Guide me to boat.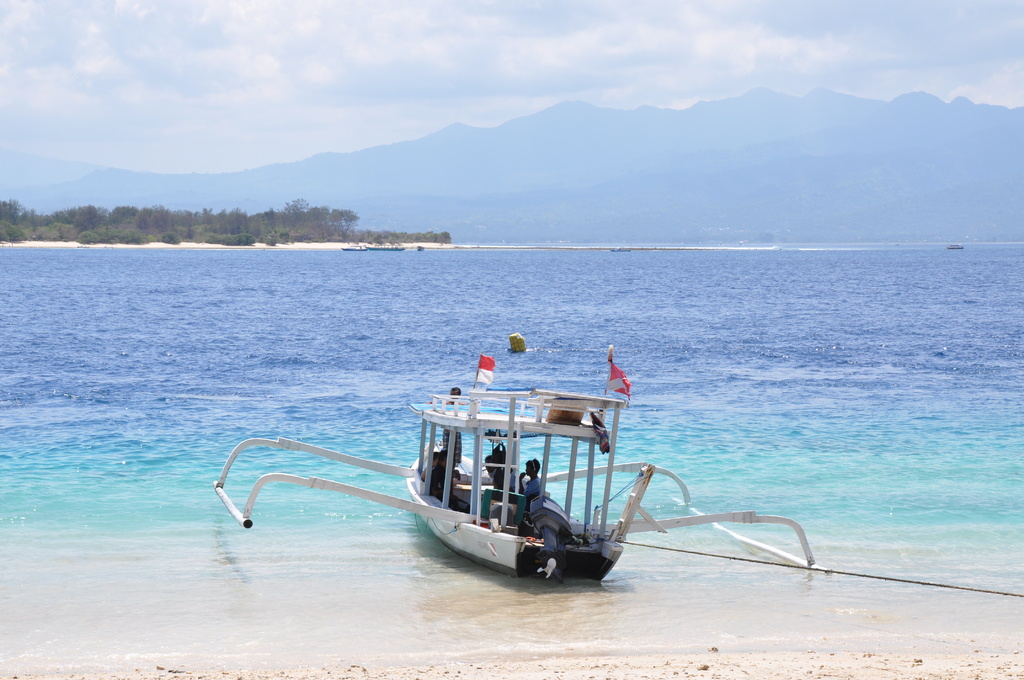
Guidance: bbox=(612, 245, 633, 250).
